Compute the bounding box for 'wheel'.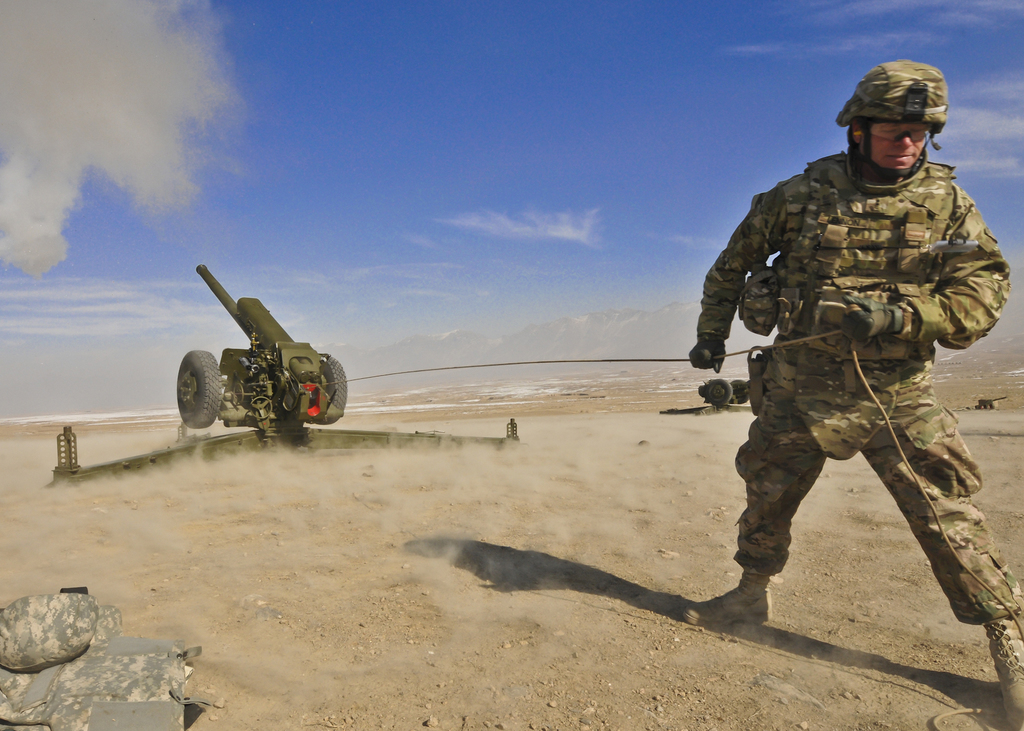
[left=704, top=376, right=732, bottom=403].
